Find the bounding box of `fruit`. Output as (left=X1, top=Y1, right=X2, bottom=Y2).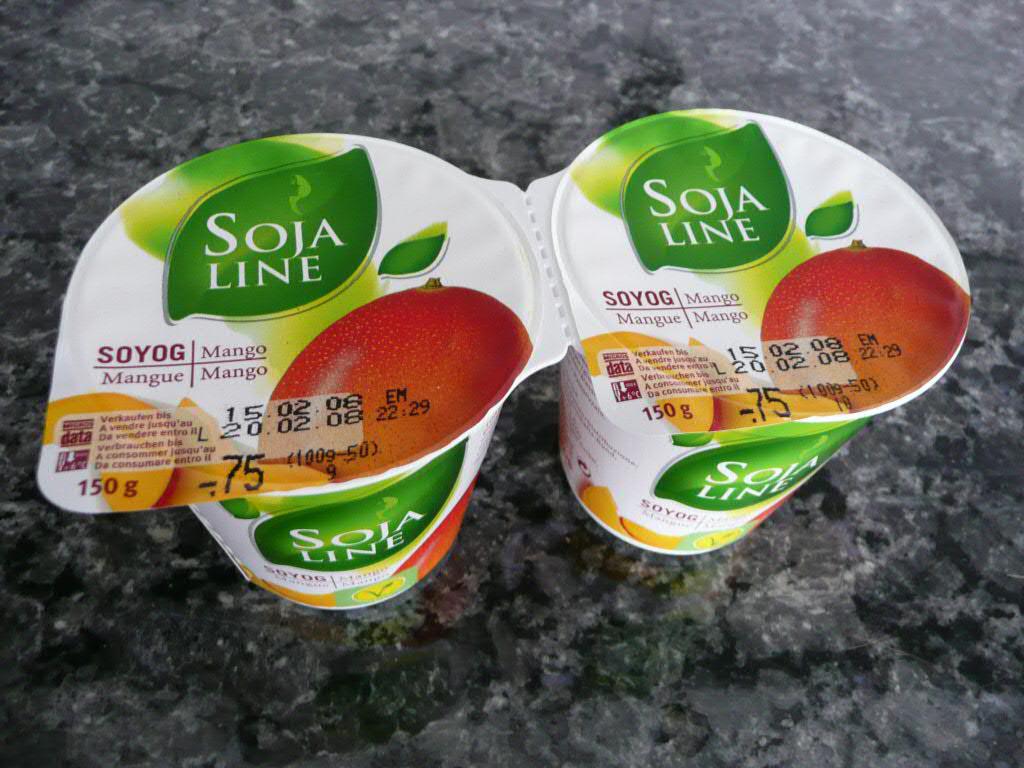
(left=252, top=289, right=511, bottom=444).
